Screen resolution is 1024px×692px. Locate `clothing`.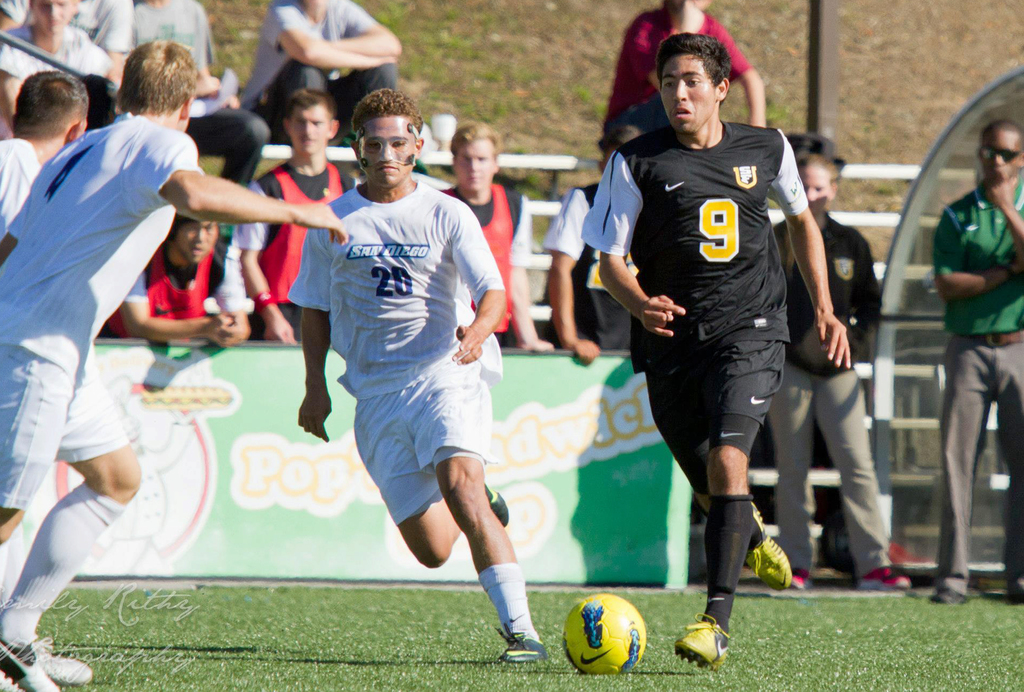
<bbox>450, 181, 531, 351</bbox>.
